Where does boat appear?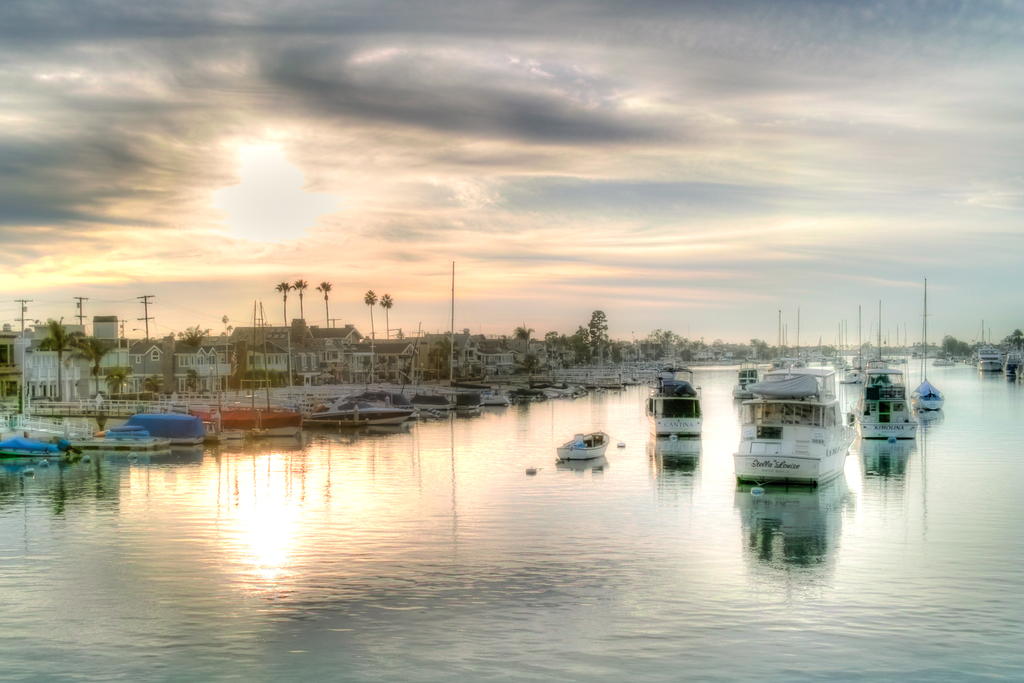
Appears at [left=733, top=360, right=848, bottom=489].
